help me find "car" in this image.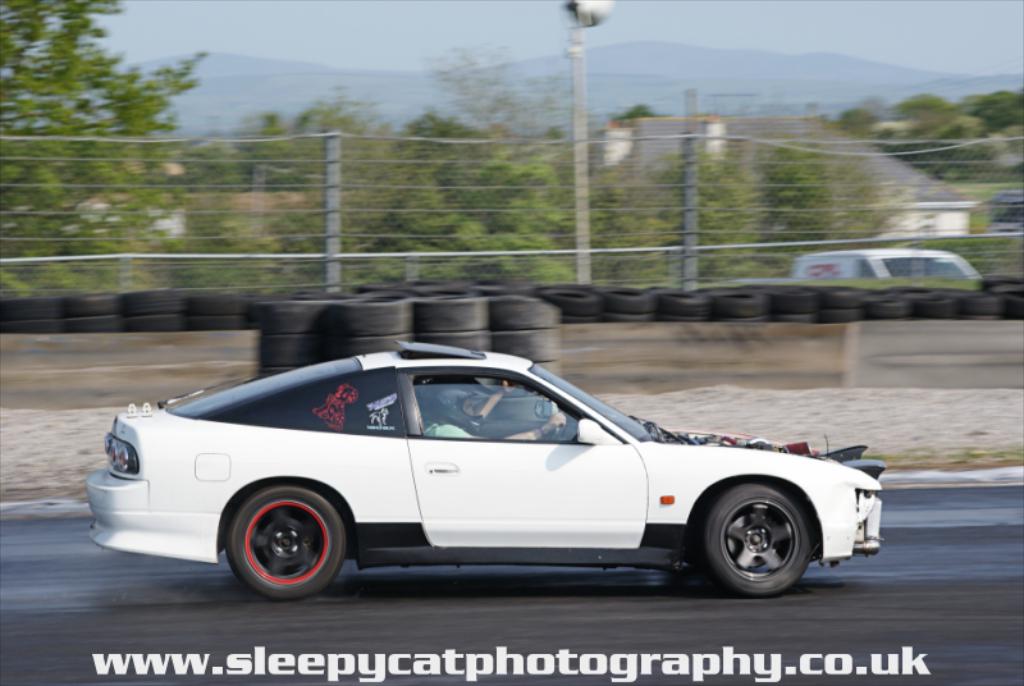
Found it: [81, 349, 910, 608].
